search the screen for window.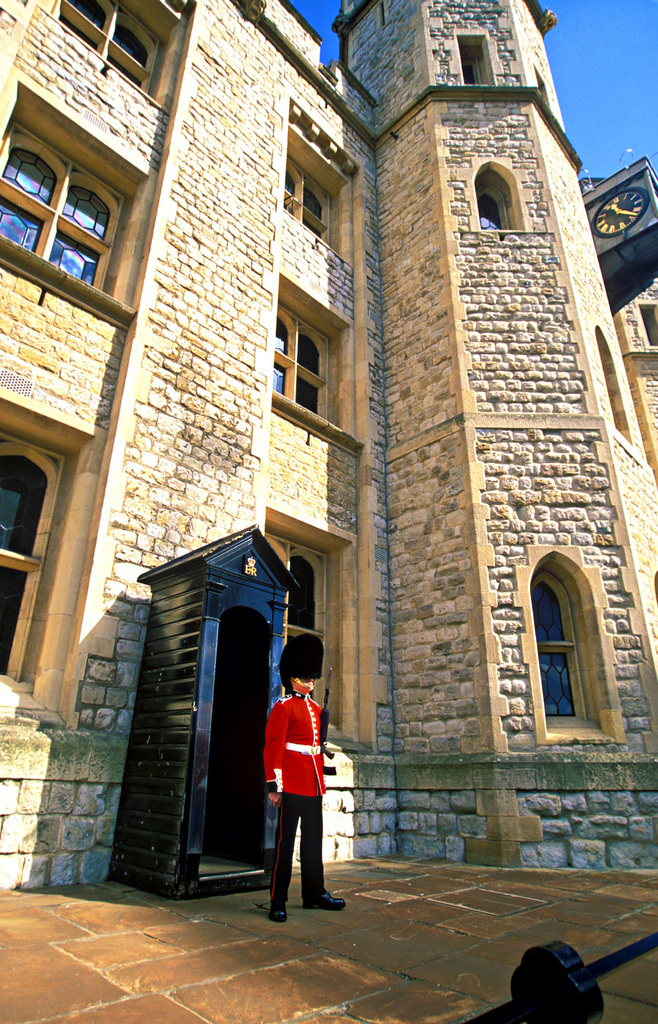
Found at pyautogui.locateOnScreen(262, 513, 371, 739).
